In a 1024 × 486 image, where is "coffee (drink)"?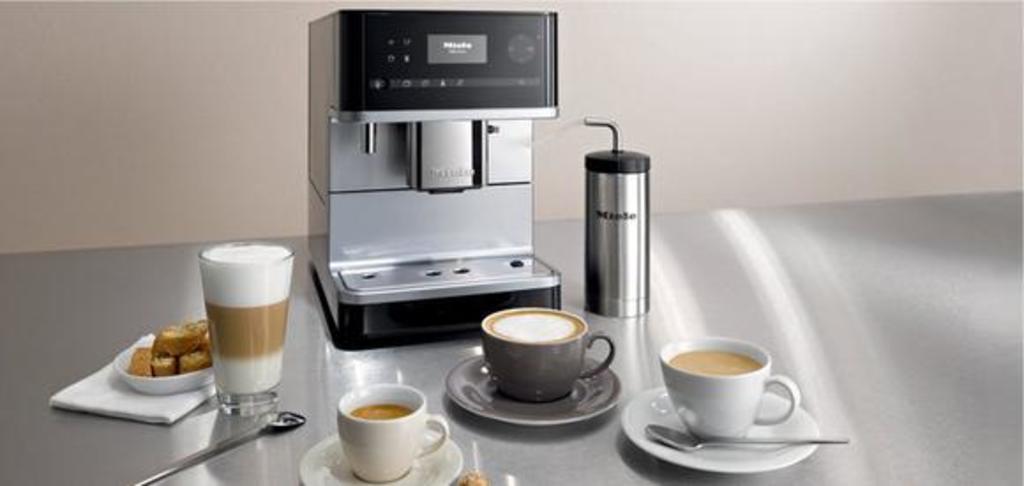
<box>353,406,413,422</box>.
